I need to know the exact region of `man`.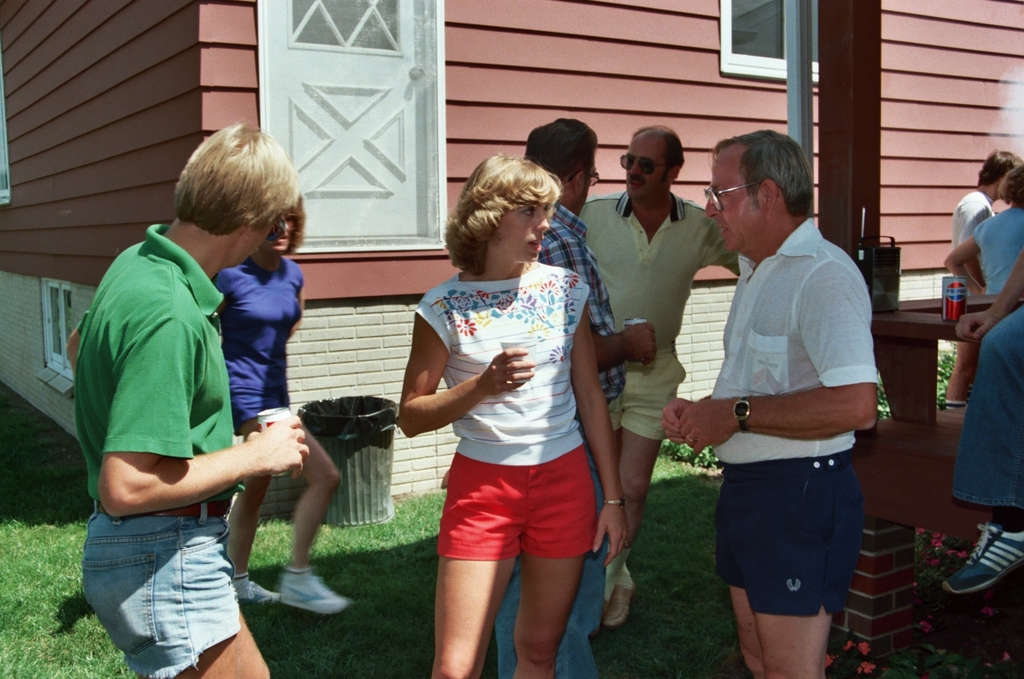
Region: 80/121/312/678.
